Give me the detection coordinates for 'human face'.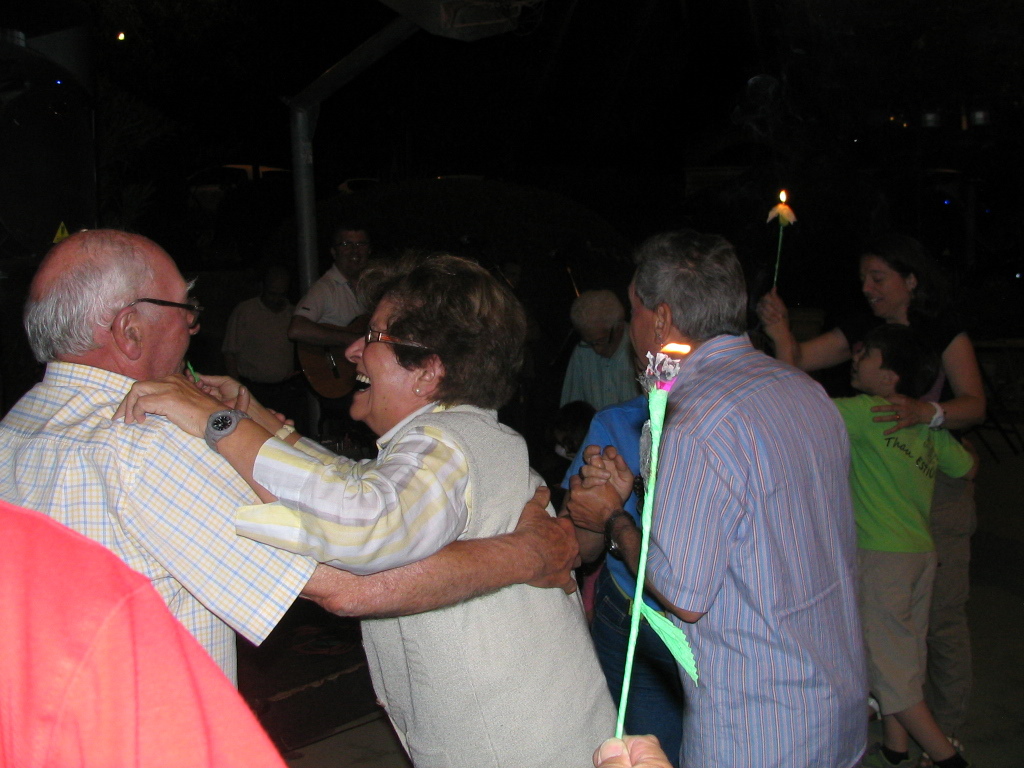
locate(141, 255, 200, 375).
